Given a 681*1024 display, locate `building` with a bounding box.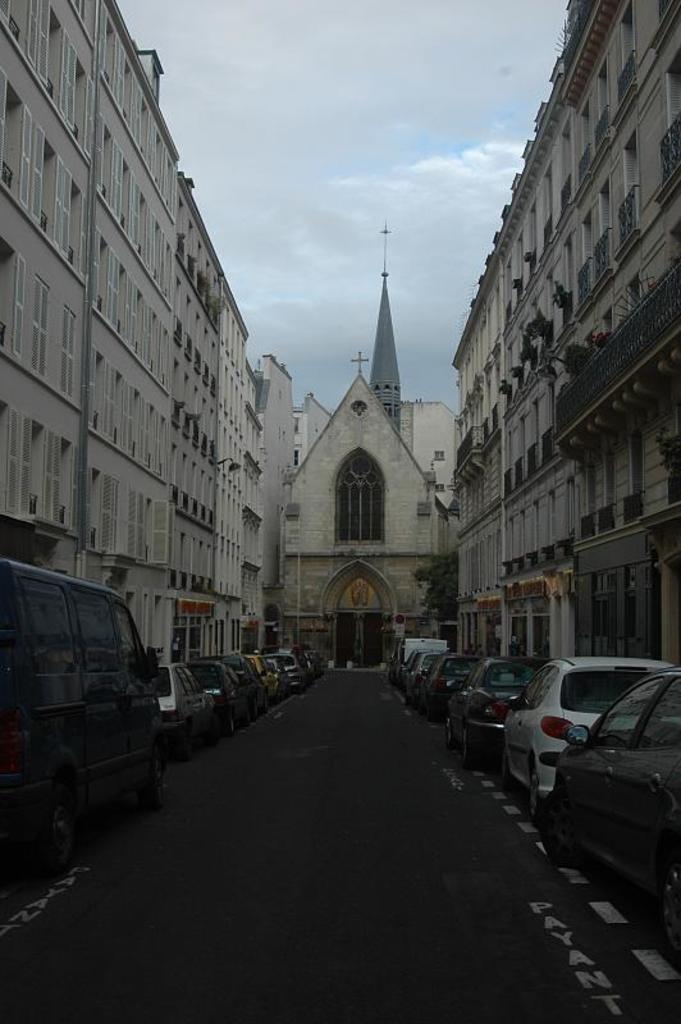
Located: x1=279, y1=224, x2=467, y2=663.
